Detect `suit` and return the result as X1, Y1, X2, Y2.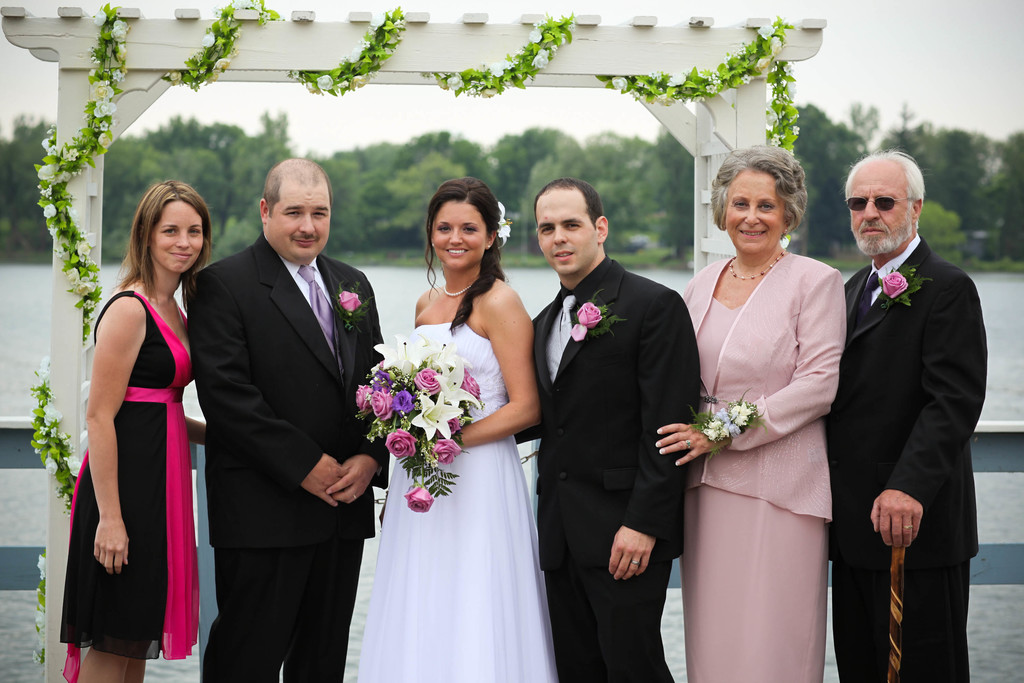
834, 168, 989, 676.
